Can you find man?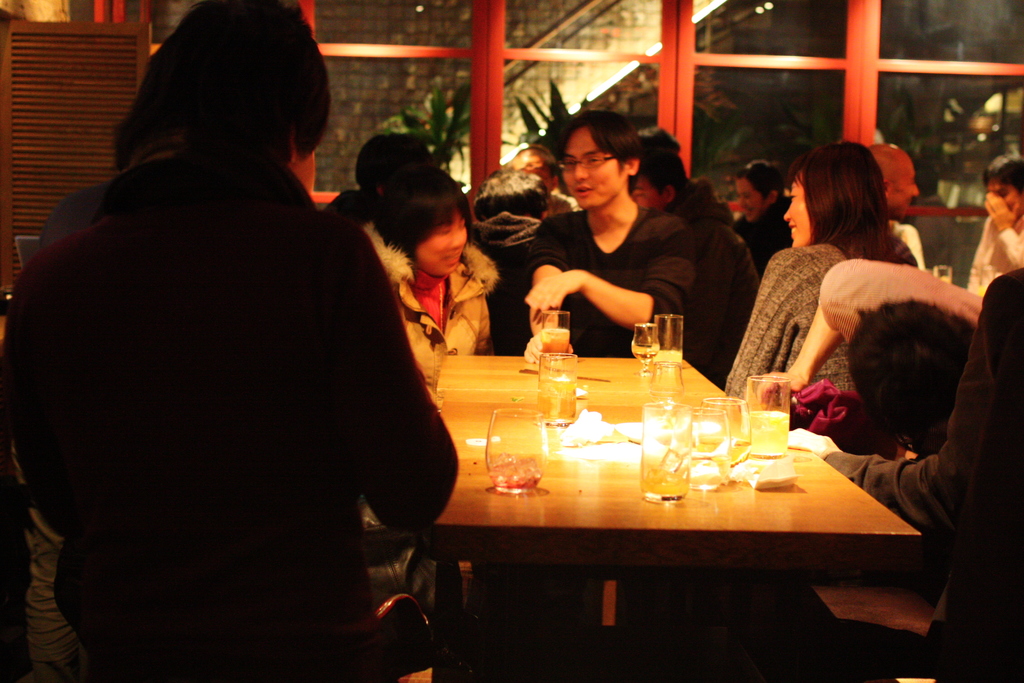
Yes, bounding box: x1=867 y1=137 x2=927 y2=273.
